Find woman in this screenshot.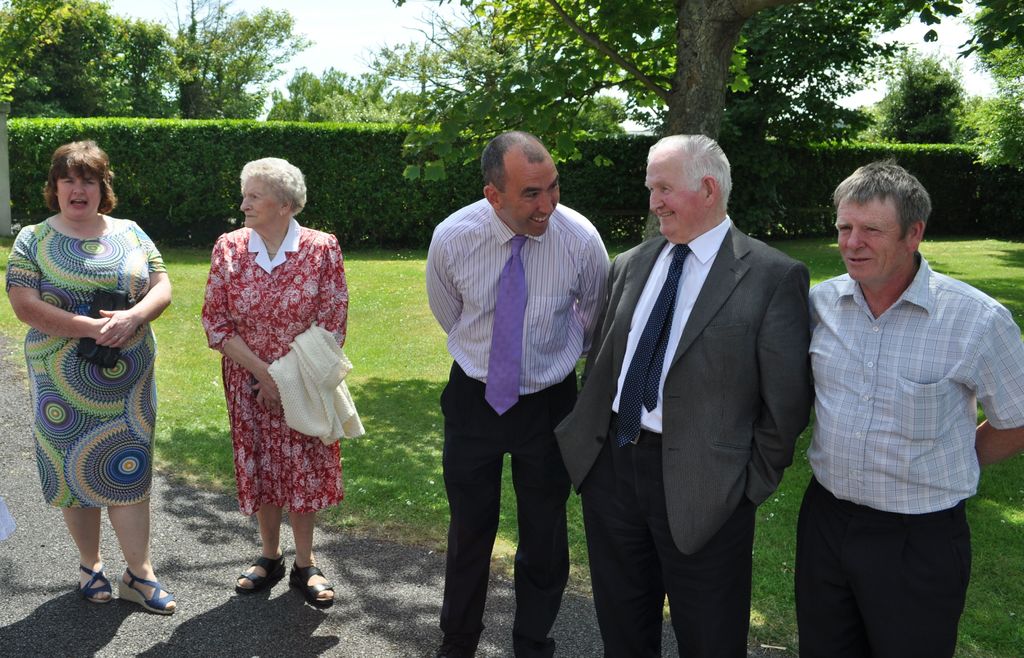
The bounding box for woman is box(0, 137, 180, 621).
